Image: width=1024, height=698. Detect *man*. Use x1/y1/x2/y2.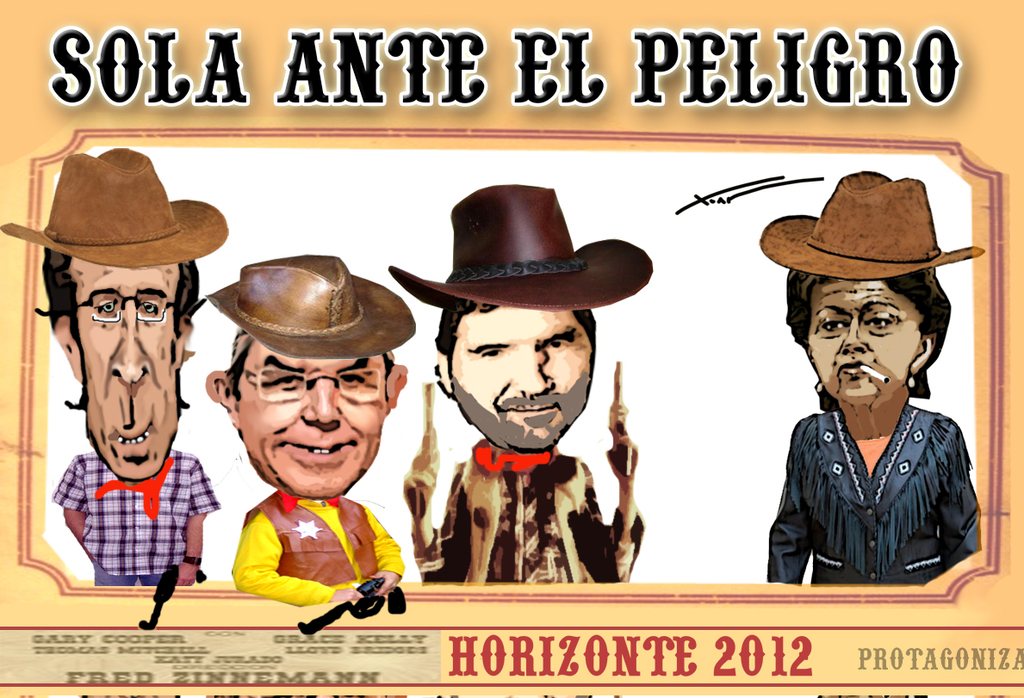
386/184/653/584.
